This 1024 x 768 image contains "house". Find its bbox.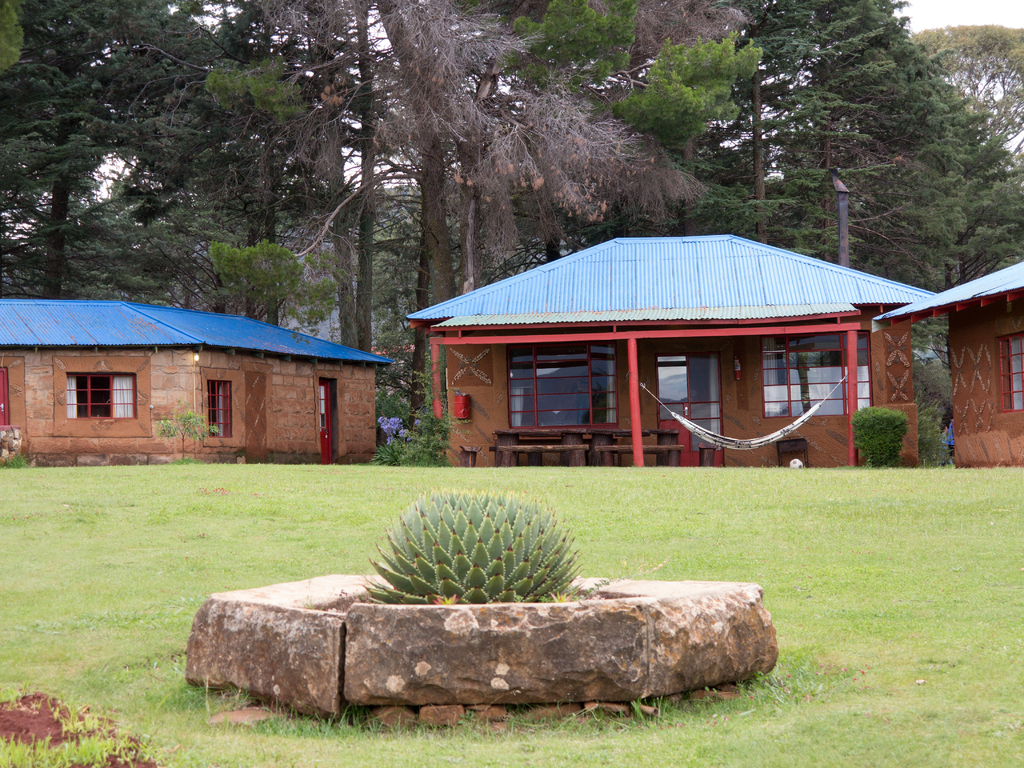
<region>400, 223, 943, 463</region>.
